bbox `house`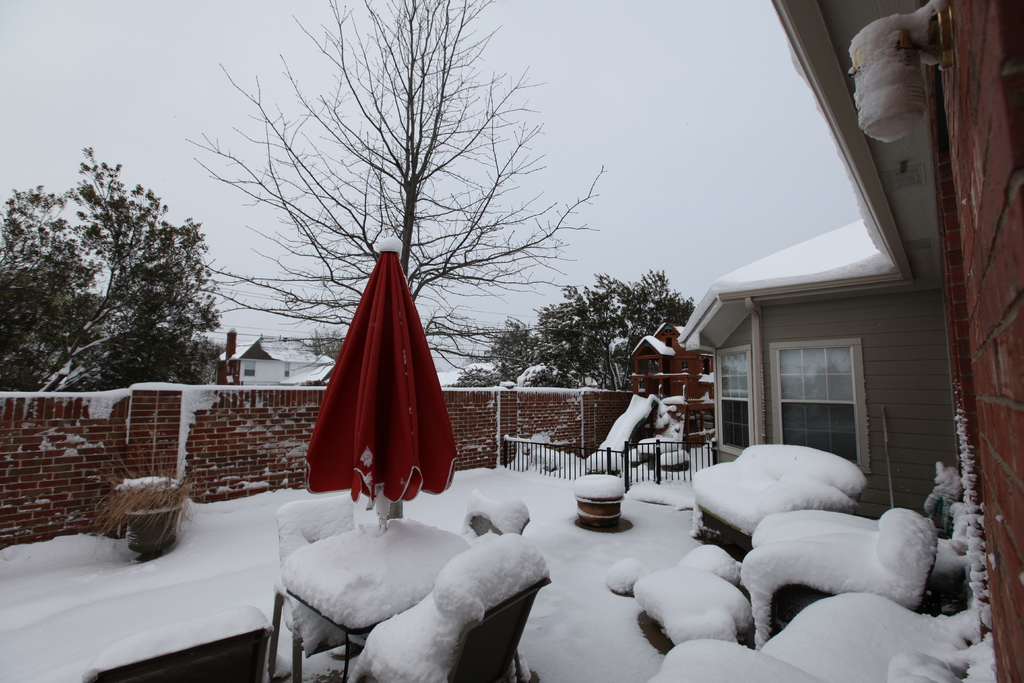
[678,0,965,539]
